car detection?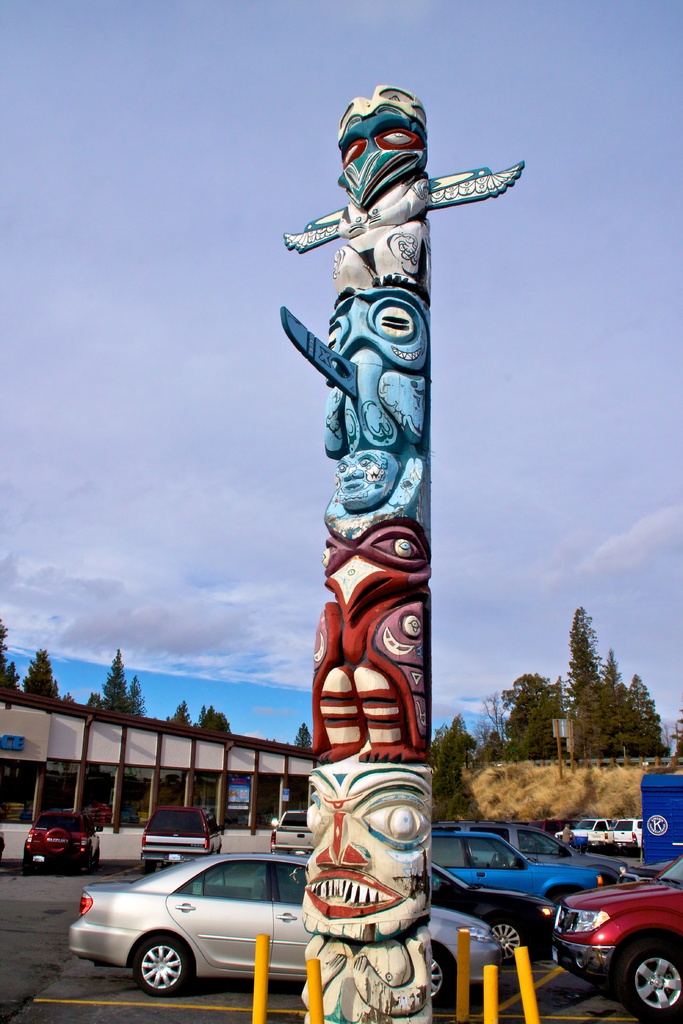
BBox(546, 861, 682, 1023)
